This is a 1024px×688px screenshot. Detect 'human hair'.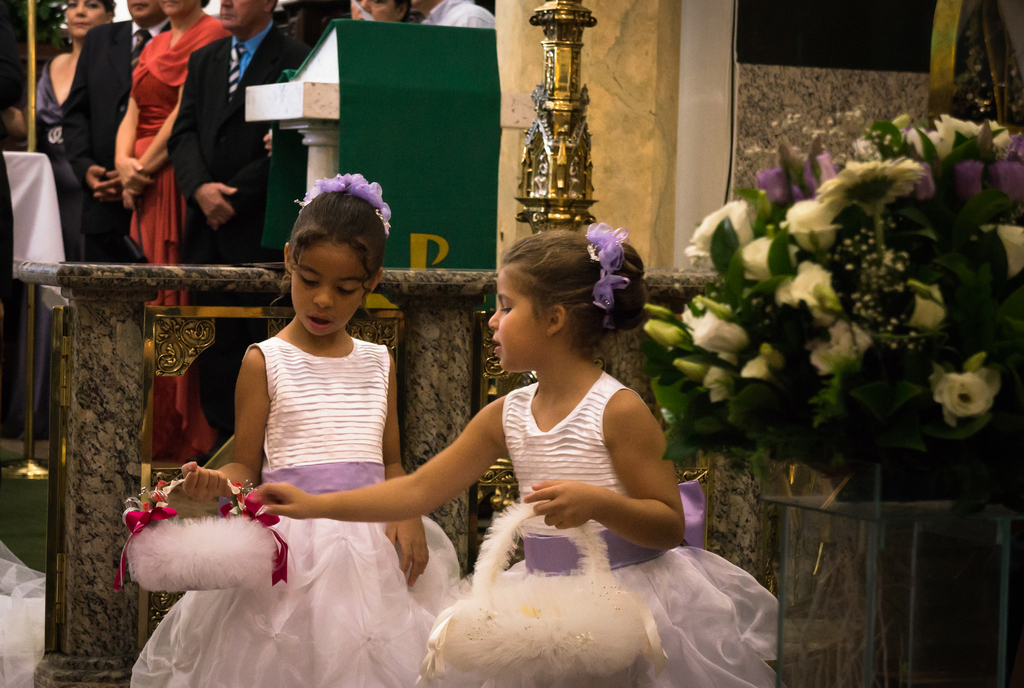
[97,0,118,26].
